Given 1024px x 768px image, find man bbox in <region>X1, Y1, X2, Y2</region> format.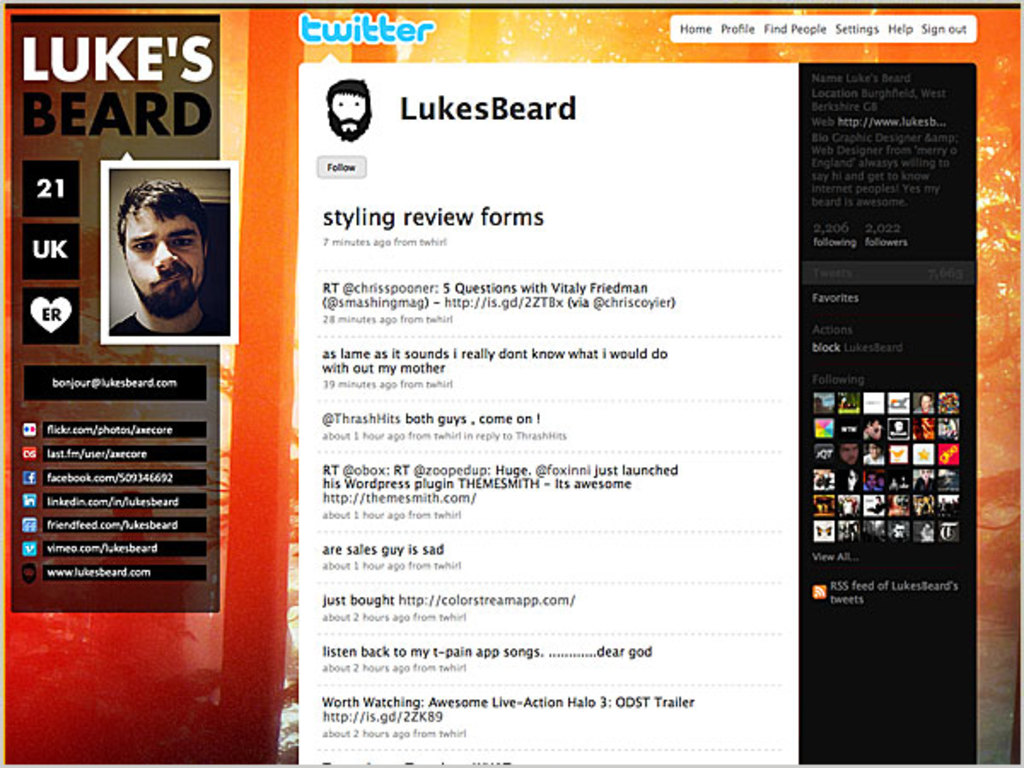
<region>92, 181, 191, 336</region>.
